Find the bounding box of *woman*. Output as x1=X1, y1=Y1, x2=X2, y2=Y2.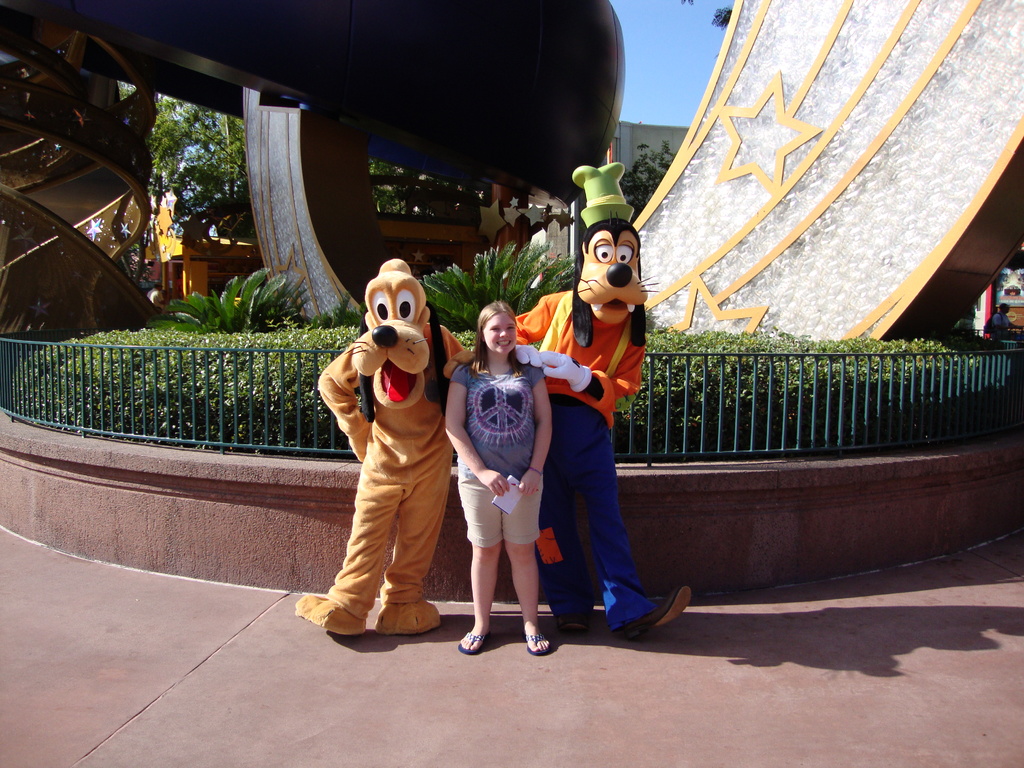
x1=443, y1=301, x2=559, y2=660.
